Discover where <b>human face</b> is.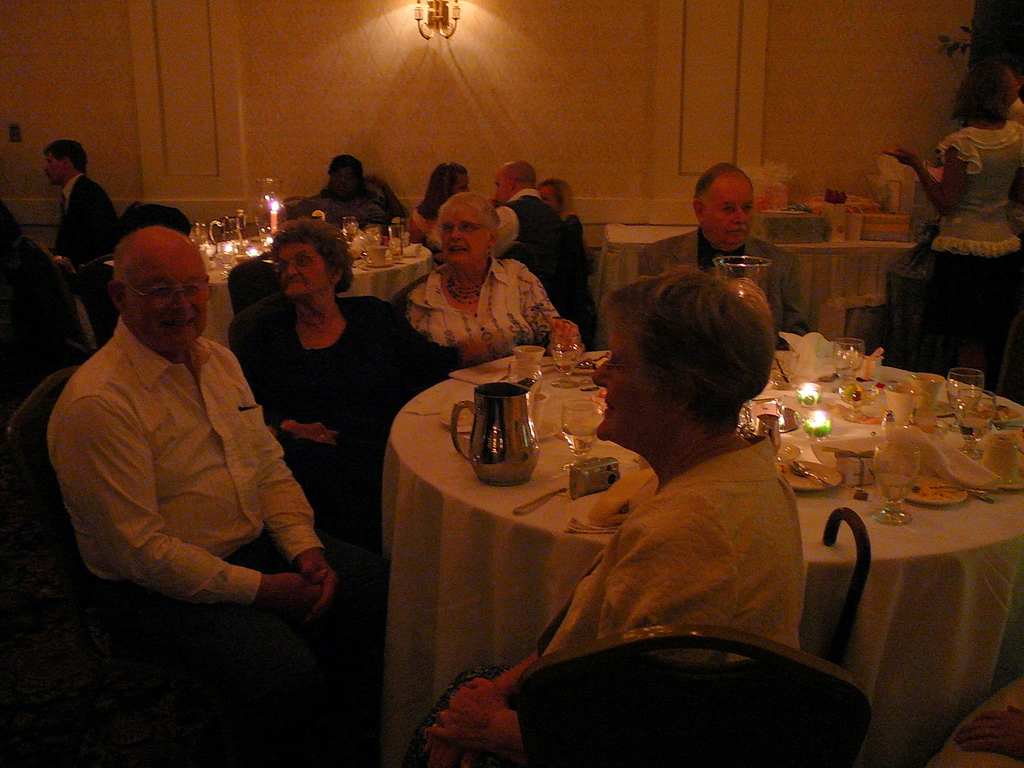
Discovered at crop(440, 196, 487, 268).
